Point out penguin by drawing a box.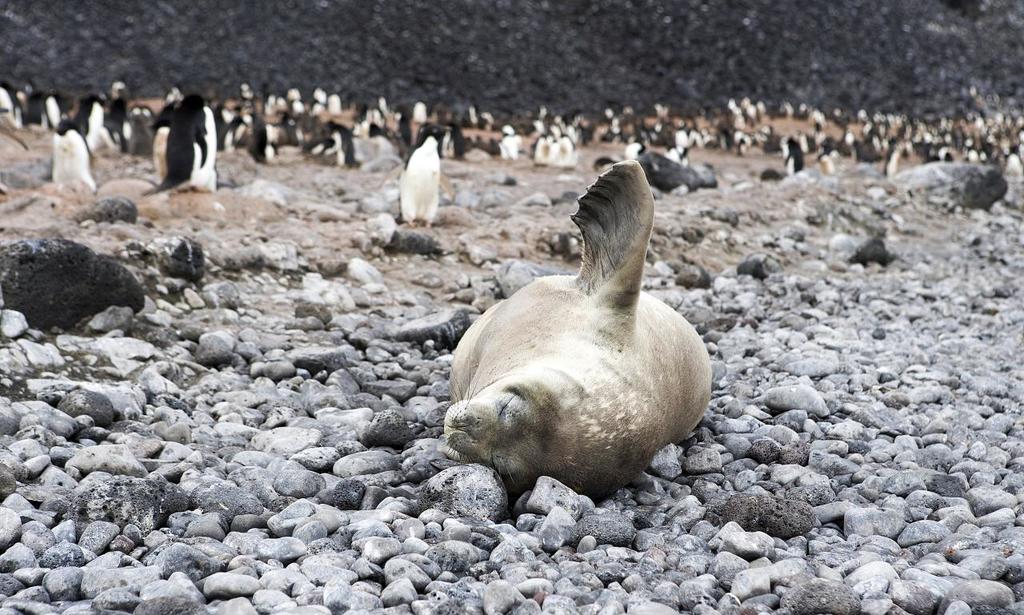
pyautogui.locateOnScreen(778, 134, 806, 181).
